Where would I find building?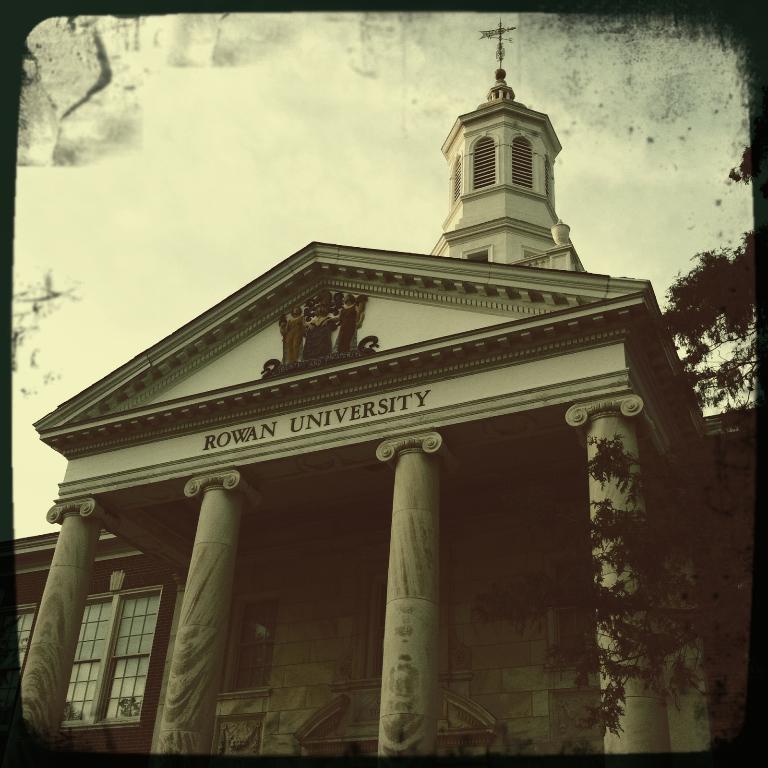
At 8, 23, 751, 758.
